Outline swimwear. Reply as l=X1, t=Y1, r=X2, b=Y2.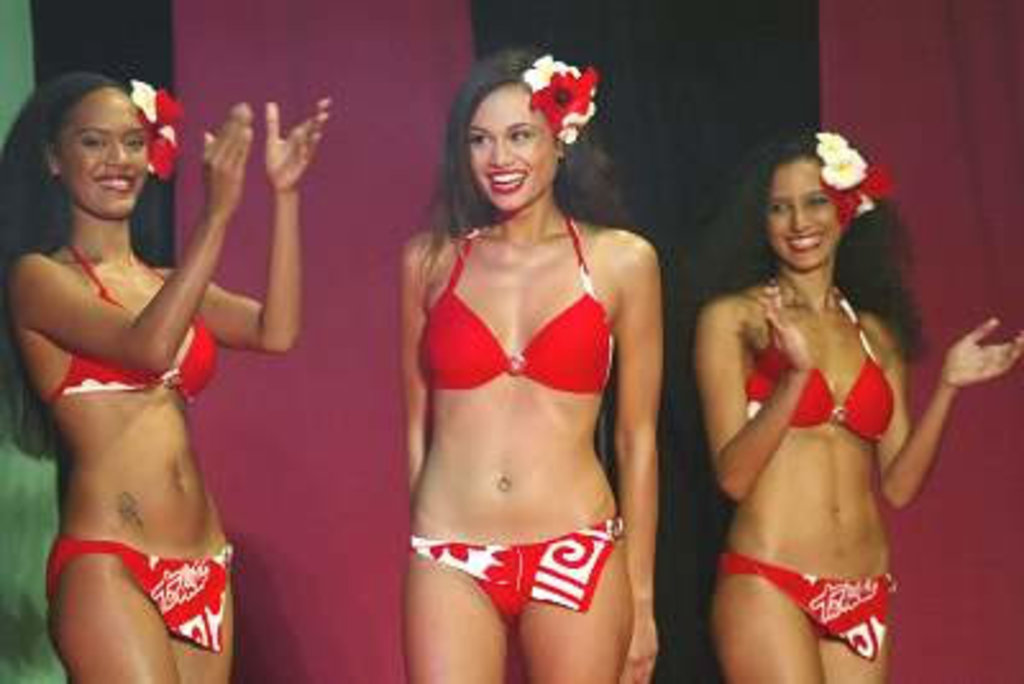
l=717, t=553, r=896, b=661.
